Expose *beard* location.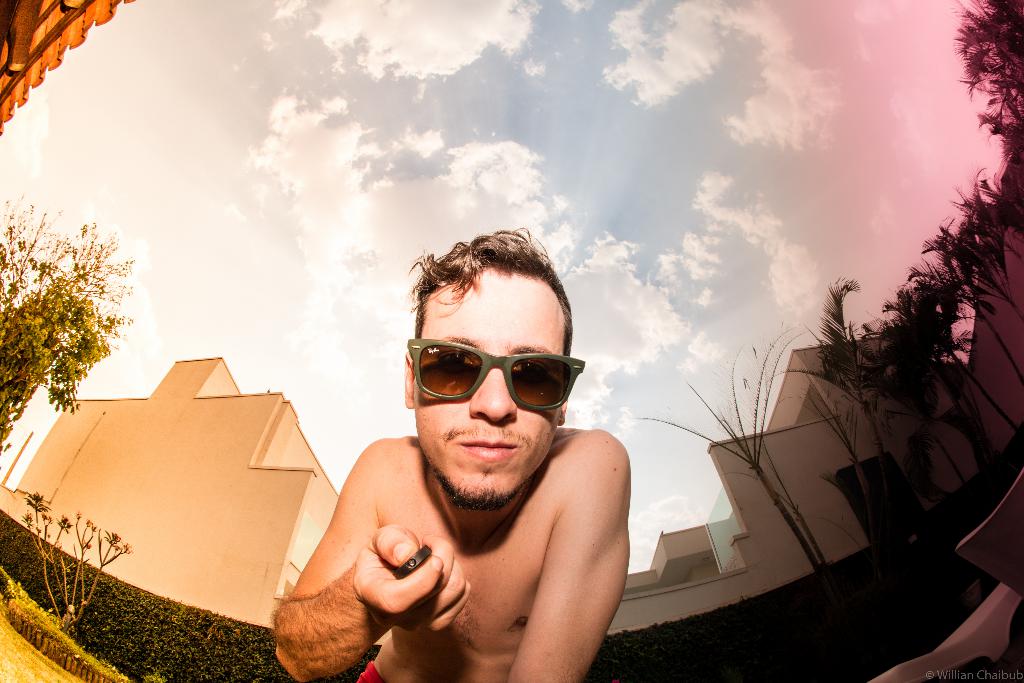
Exposed at 429, 459, 529, 515.
